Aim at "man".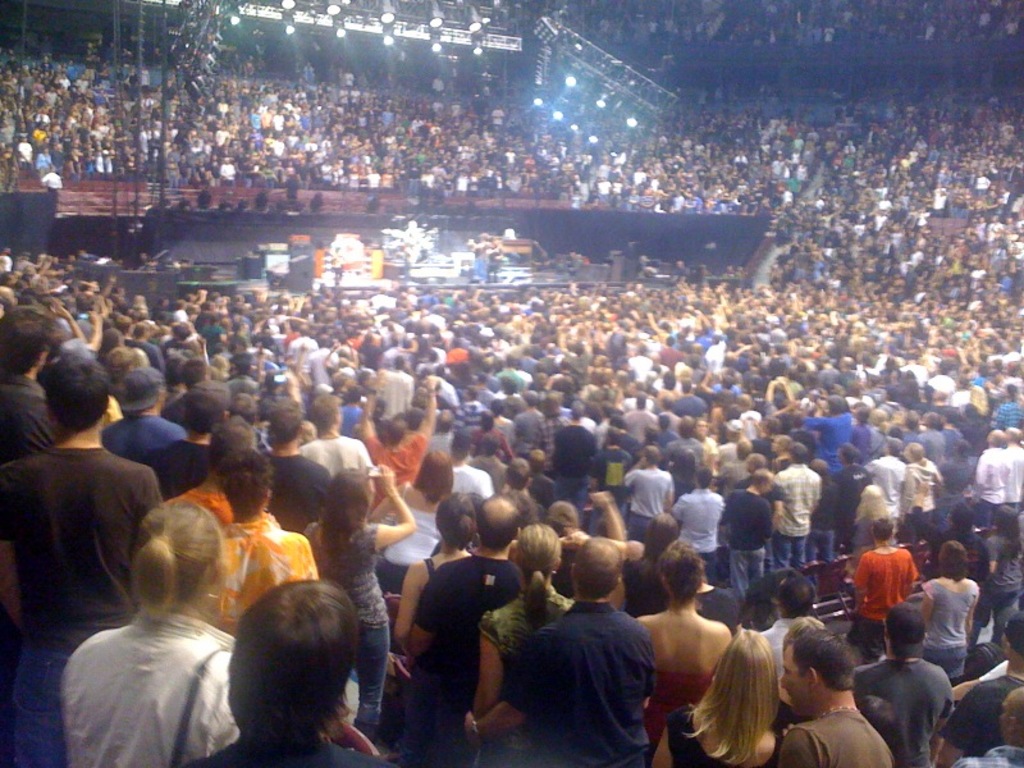
Aimed at 0:308:61:471.
